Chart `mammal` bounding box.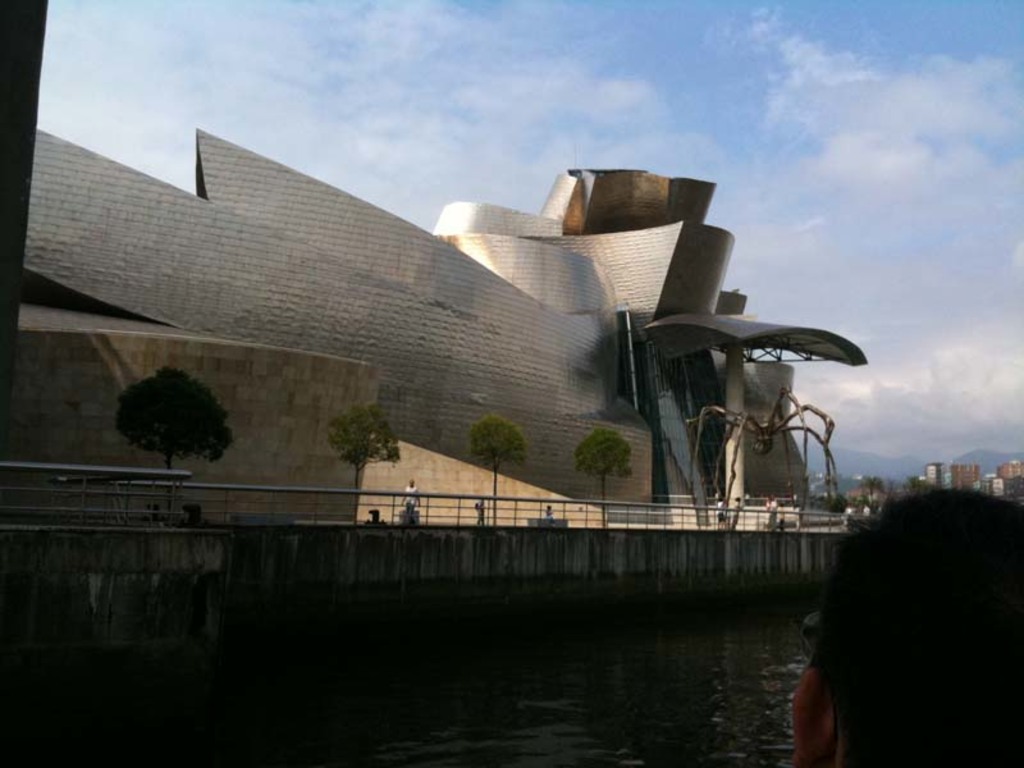
Charted: 714, 498, 723, 527.
